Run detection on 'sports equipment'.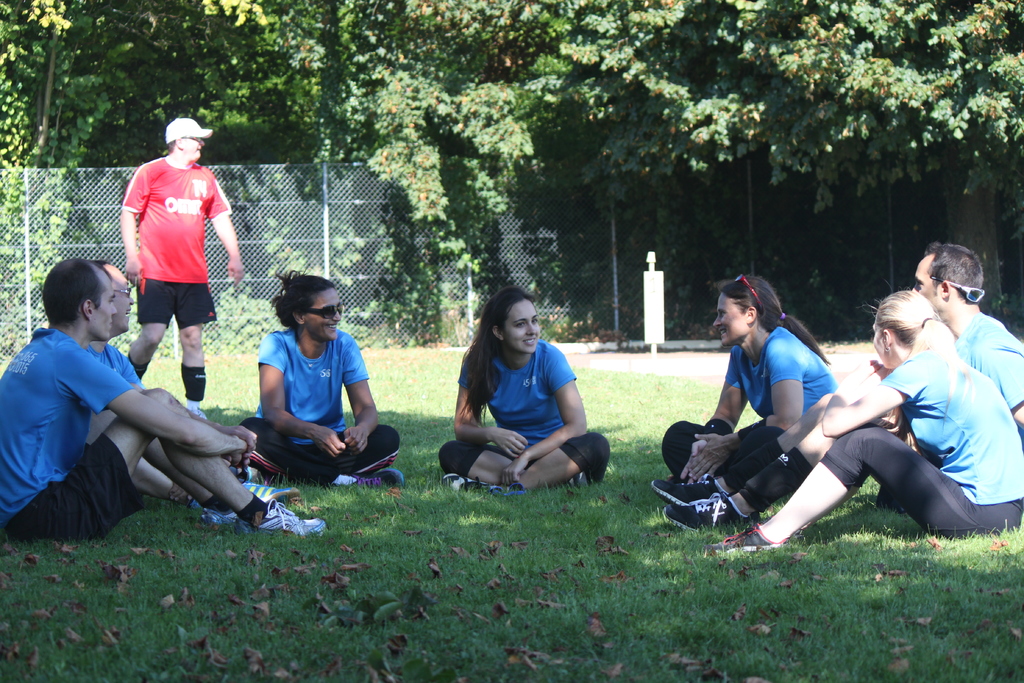
Result: (232,500,330,540).
